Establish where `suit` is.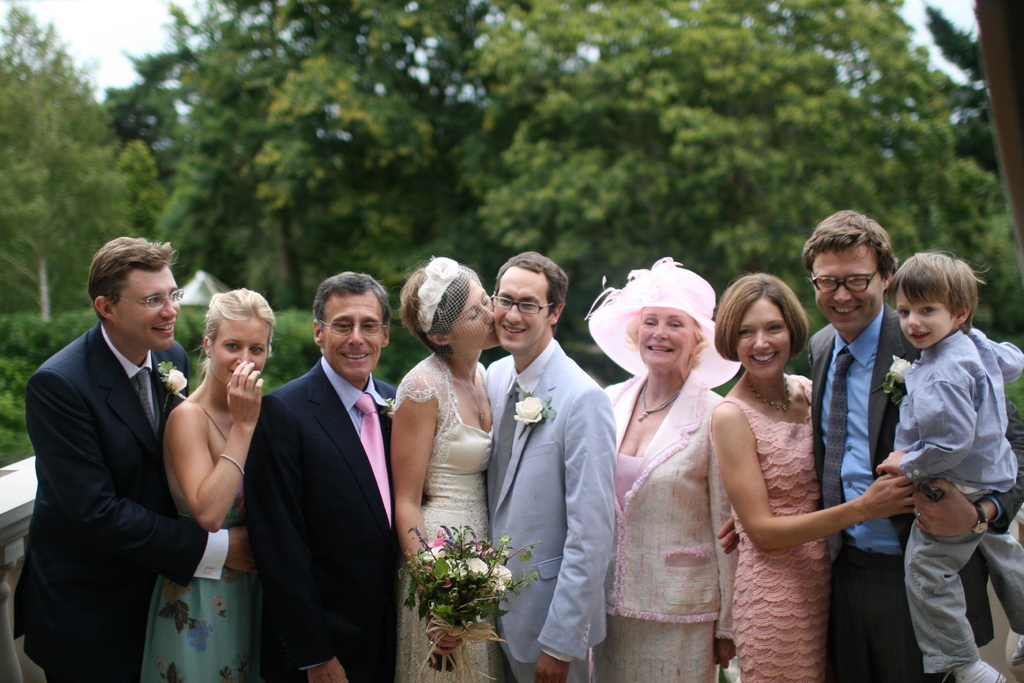
Established at 14/239/212/671.
